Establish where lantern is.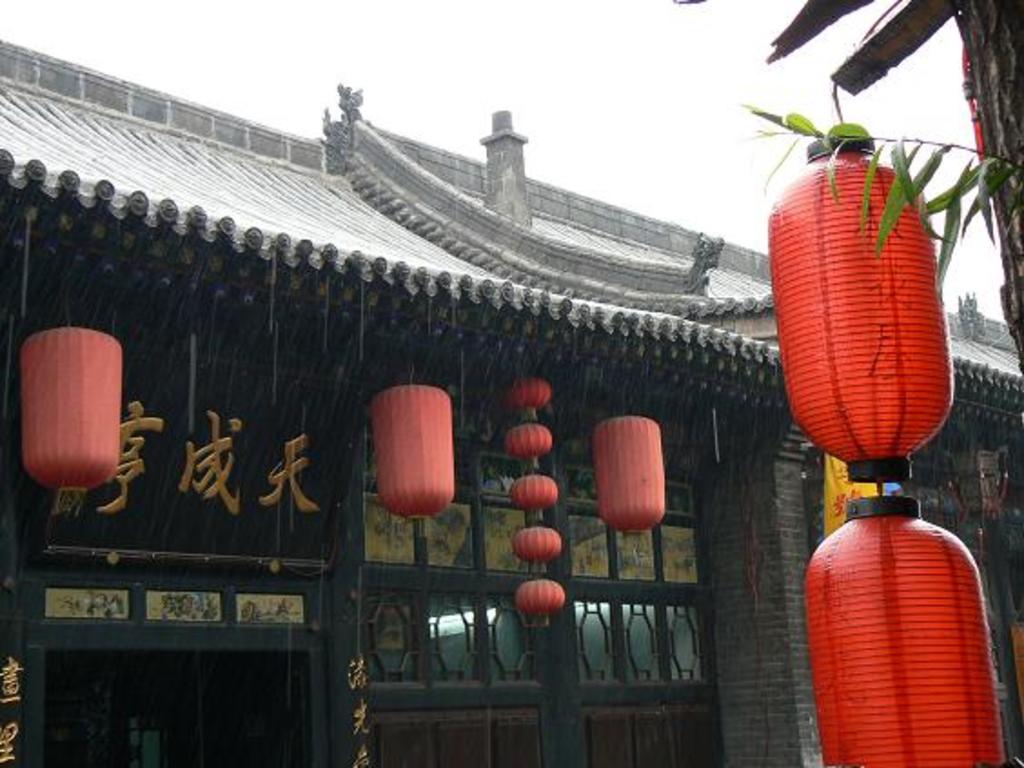
Established at region(764, 134, 960, 490).
